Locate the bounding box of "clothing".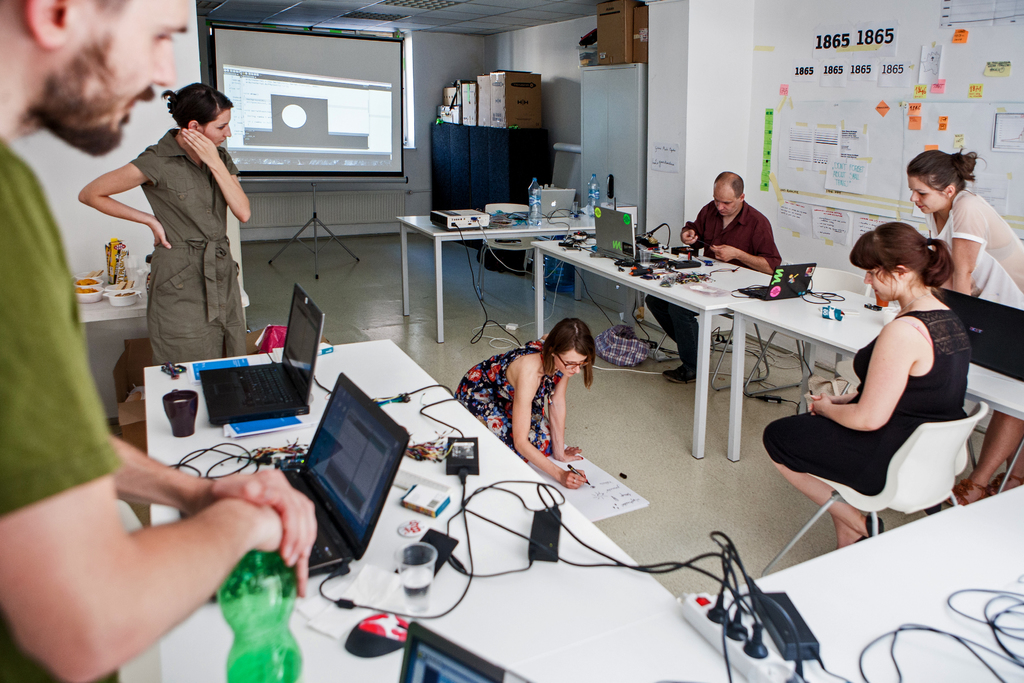
Bounding box: crop(127, 129, 250, 373).
